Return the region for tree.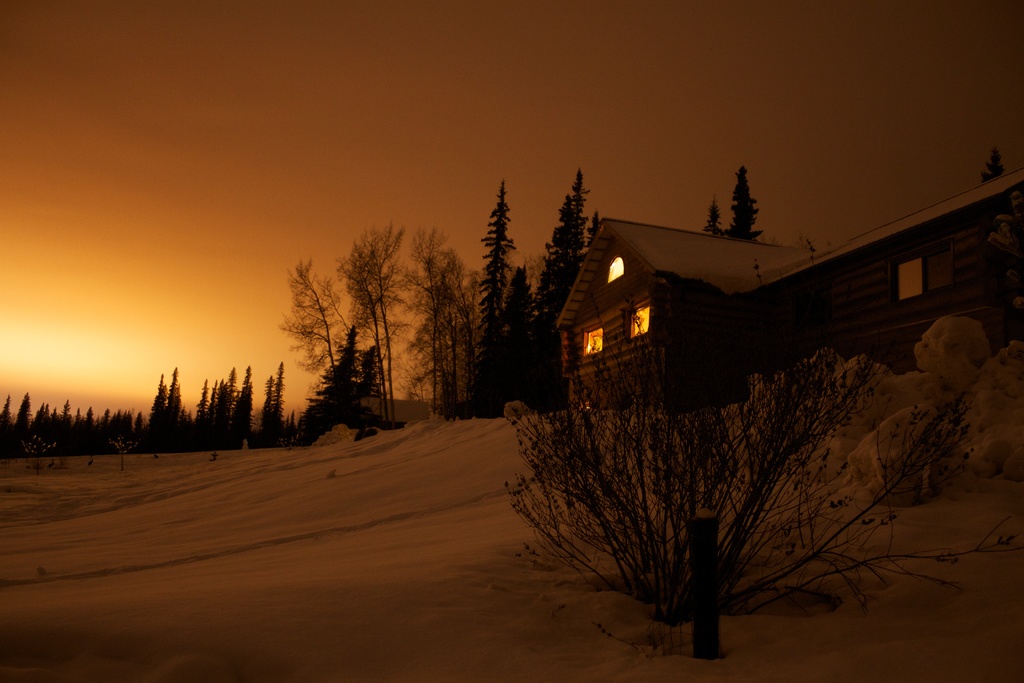
left=269, top=362, right=290, bottom=441.
